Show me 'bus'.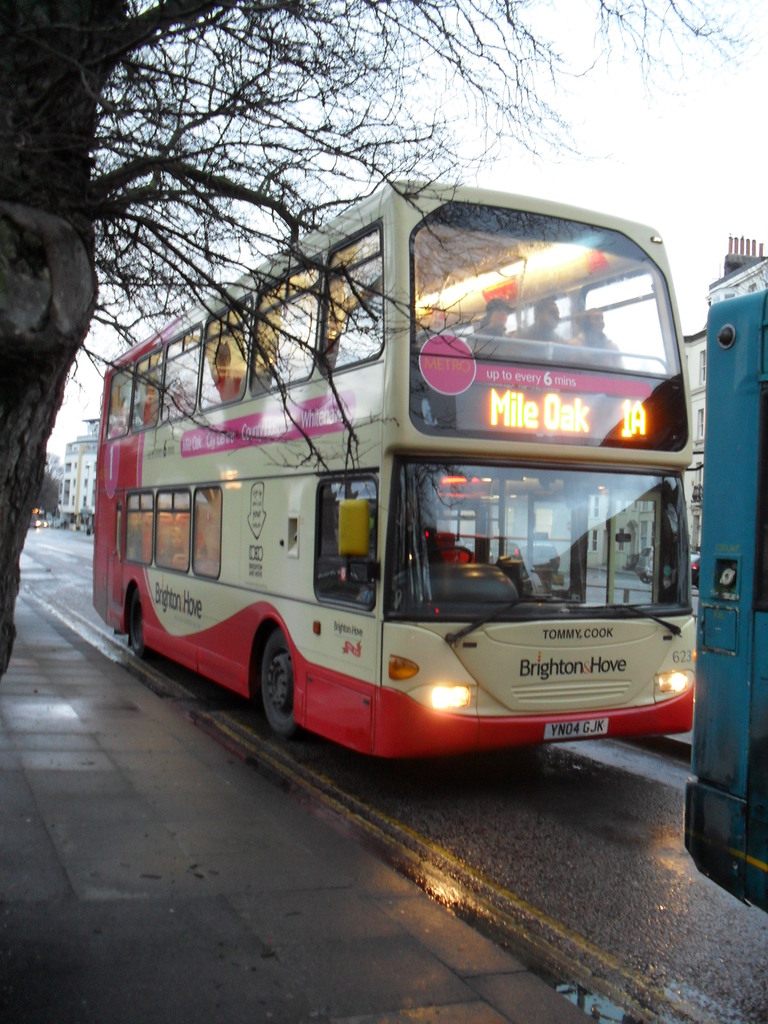
'bus' is here: {"left": 86, "top": 175, "right": 700, "bottom": 756}.
